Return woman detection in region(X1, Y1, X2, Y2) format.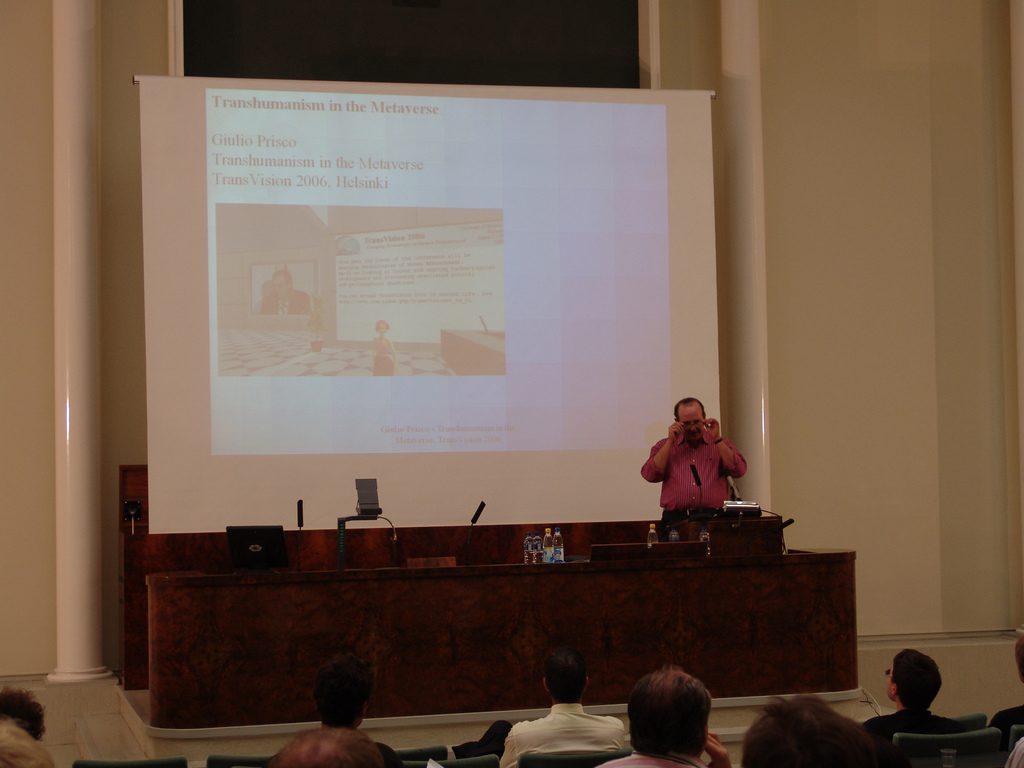
region(369, 318, 405, 378).
